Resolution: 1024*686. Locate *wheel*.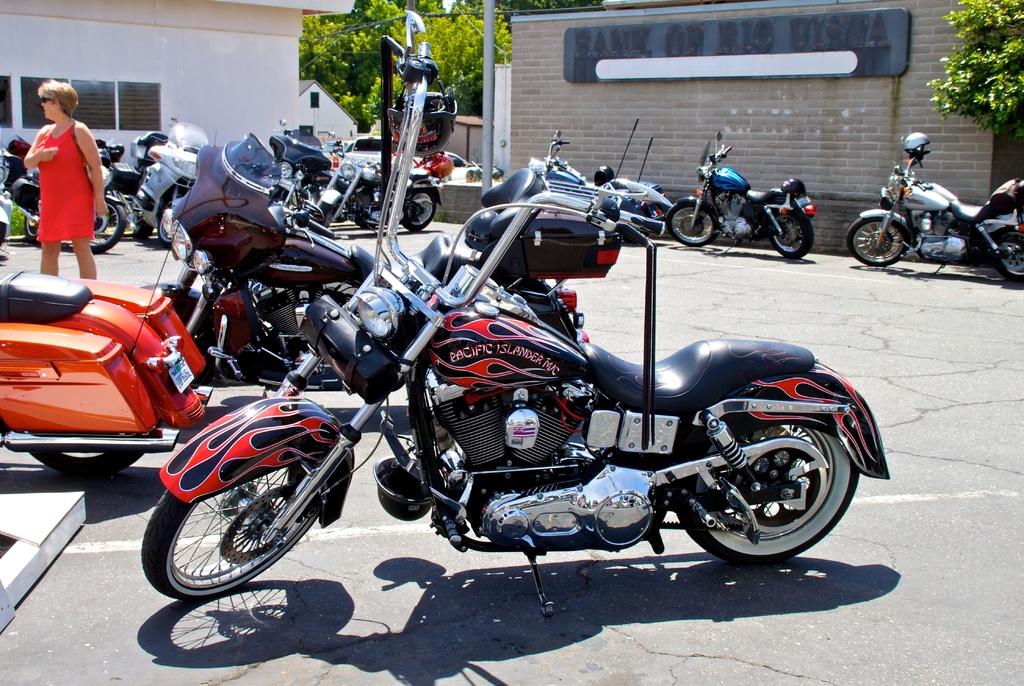
region(404, 188, 439, 231).
